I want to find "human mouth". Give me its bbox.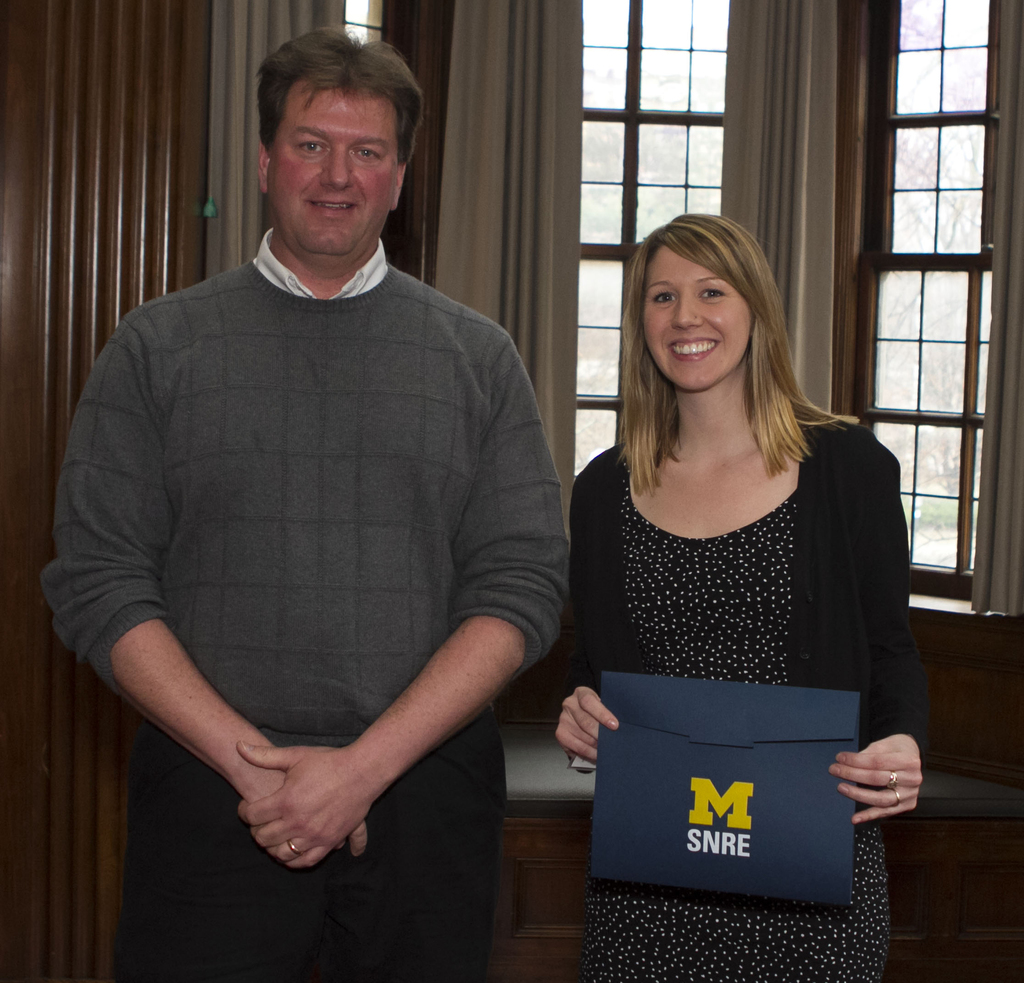
region(667, 333, 722, 362).
